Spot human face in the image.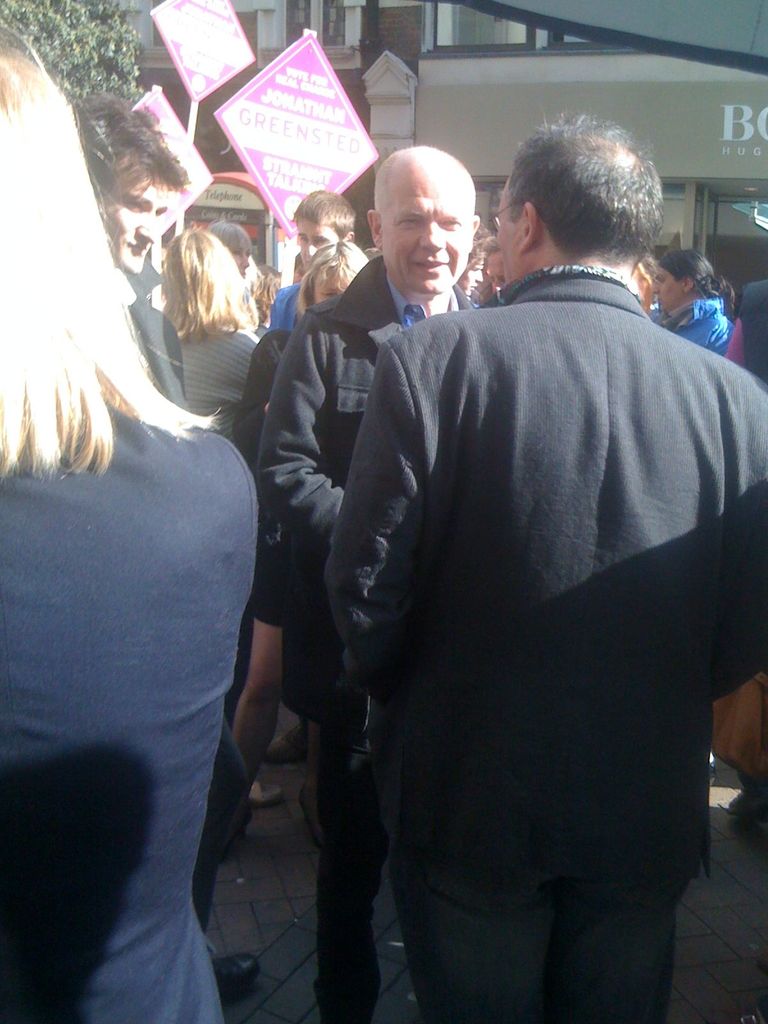
human face found at 650:259:681:313.
